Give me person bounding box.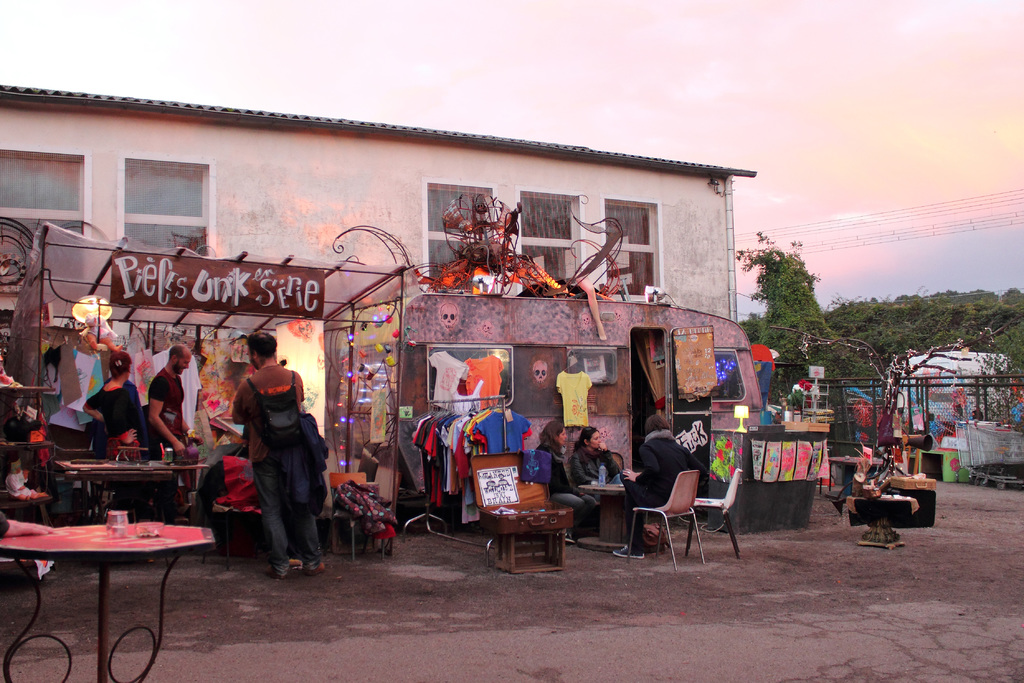
bbox=[150, 344, 203, 461].
